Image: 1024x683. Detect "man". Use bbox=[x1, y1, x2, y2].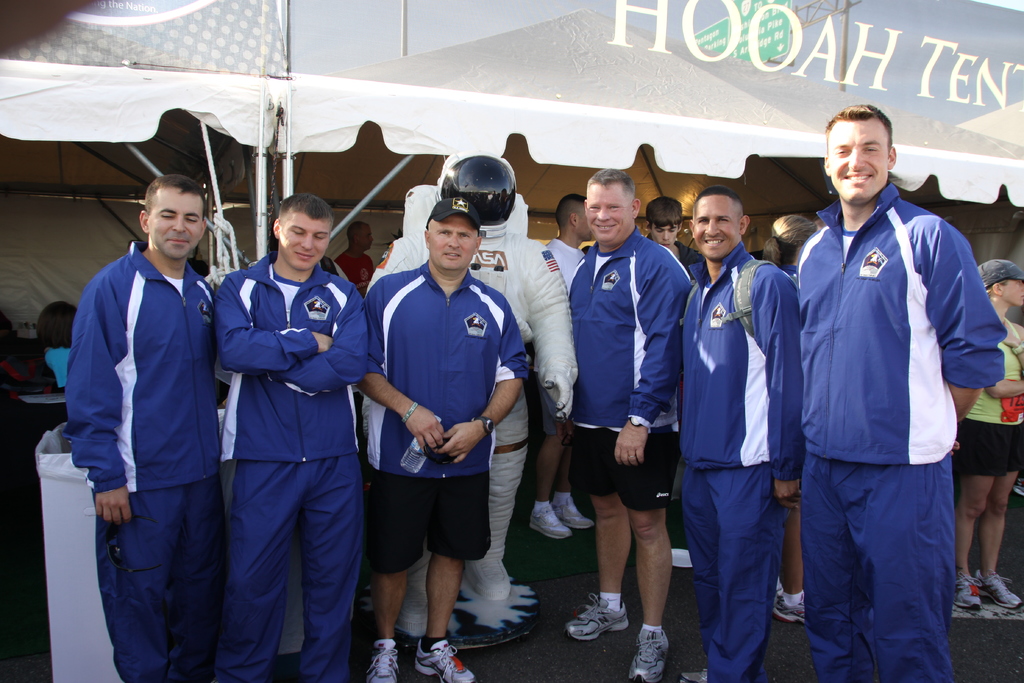
bbox=[356, 201, 531, 682].
